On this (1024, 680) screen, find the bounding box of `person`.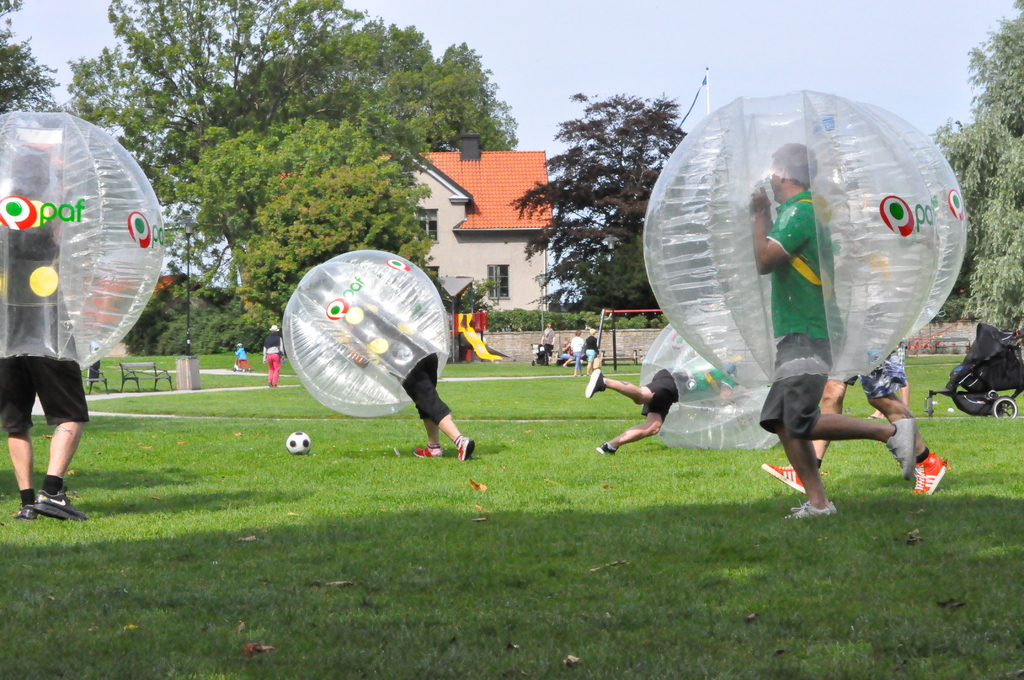
Bounding box: 259:321:285:394.
